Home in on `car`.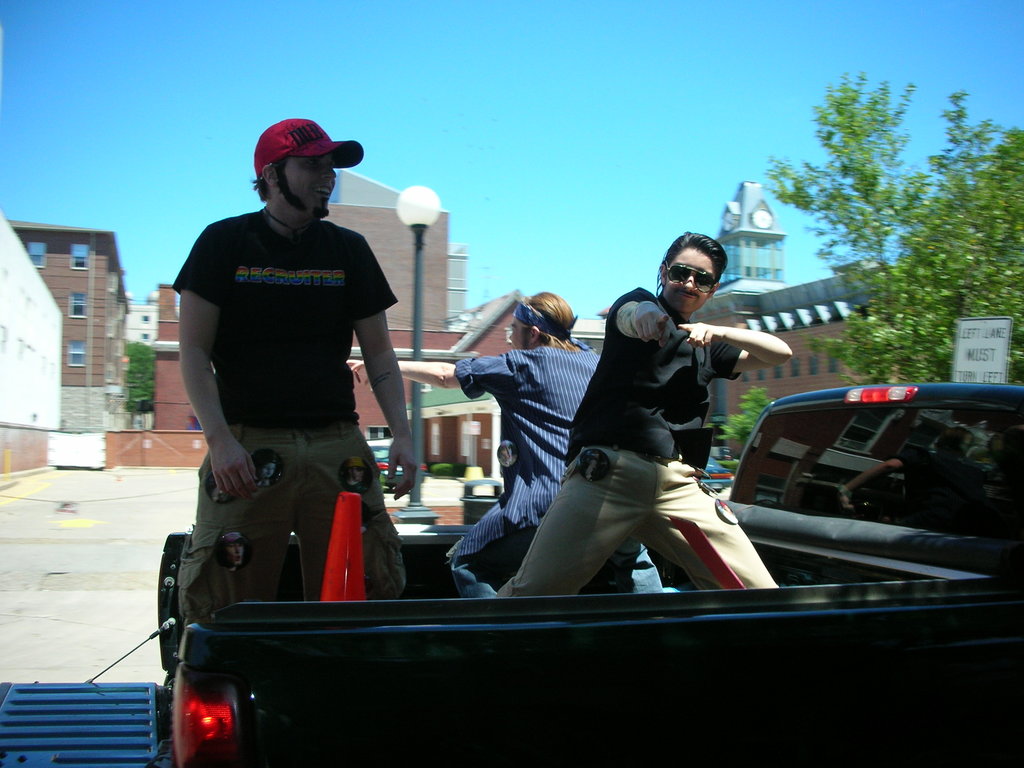
Homed in at 369 442 426 488.
